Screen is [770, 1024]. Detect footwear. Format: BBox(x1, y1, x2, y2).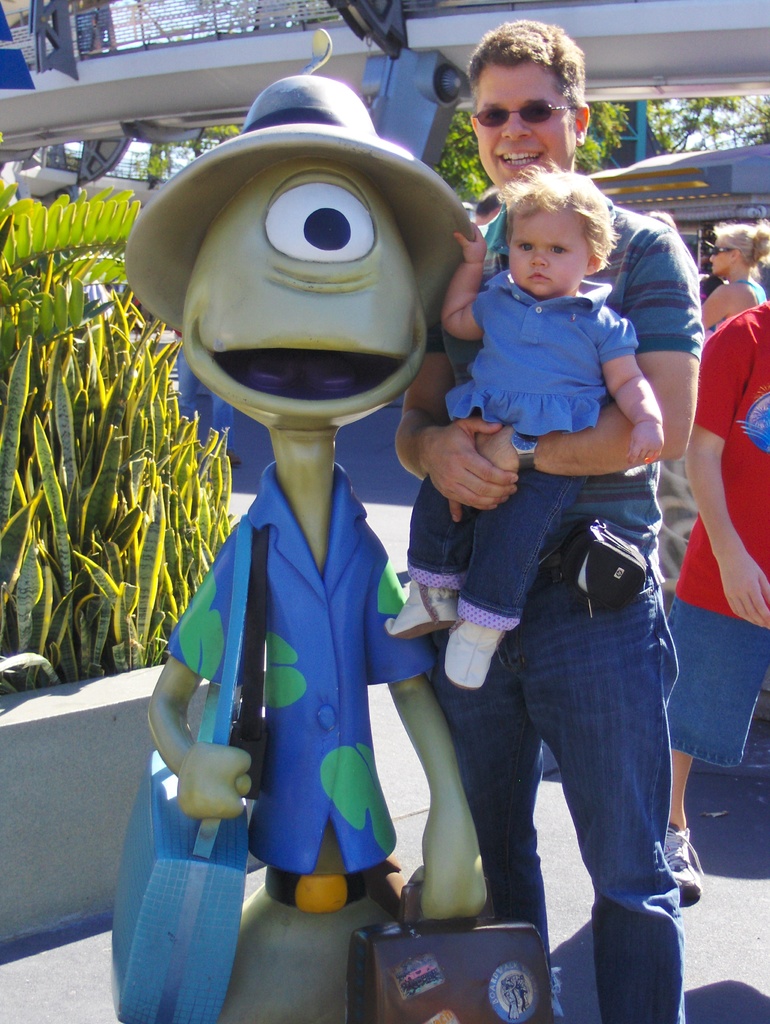
BBox(385, 573, 462, 637).
